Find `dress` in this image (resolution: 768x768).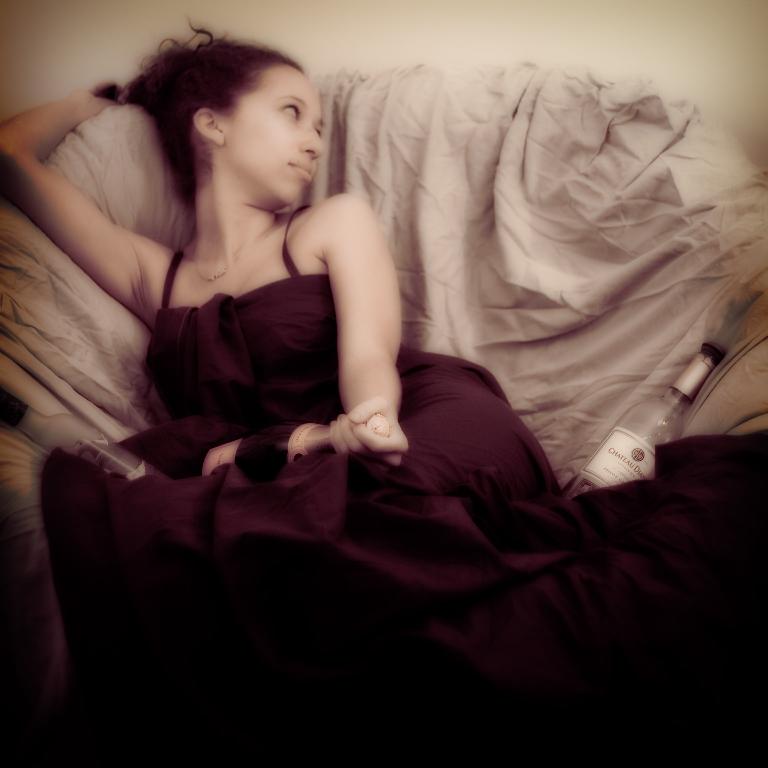
bbox=(55, 74, 644, 744).
